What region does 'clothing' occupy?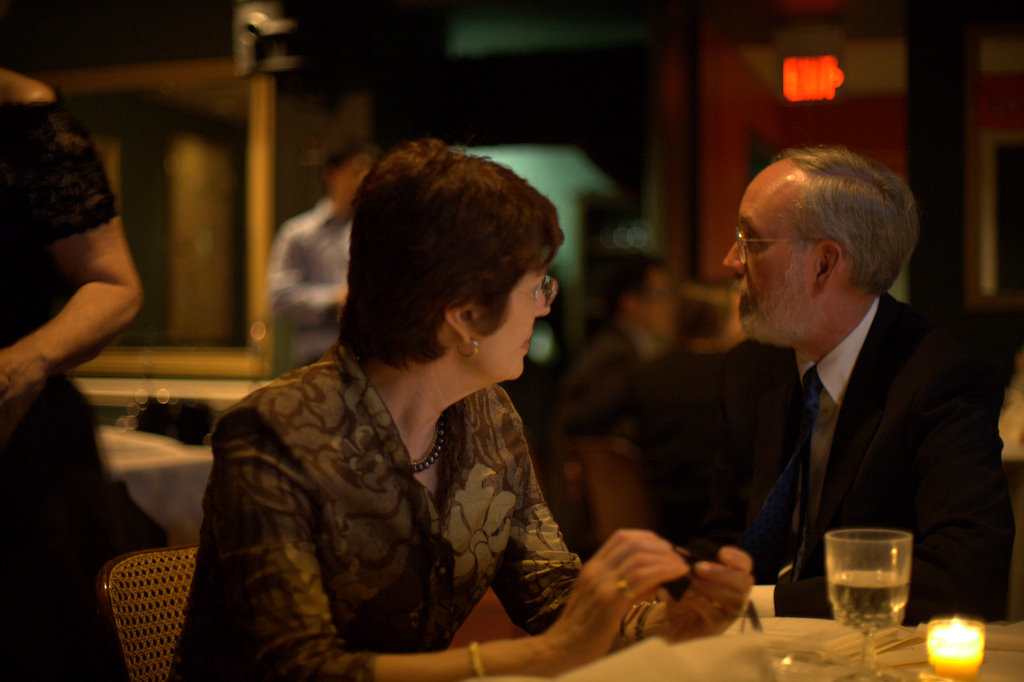
bbox(551, 314, 680, 503).
